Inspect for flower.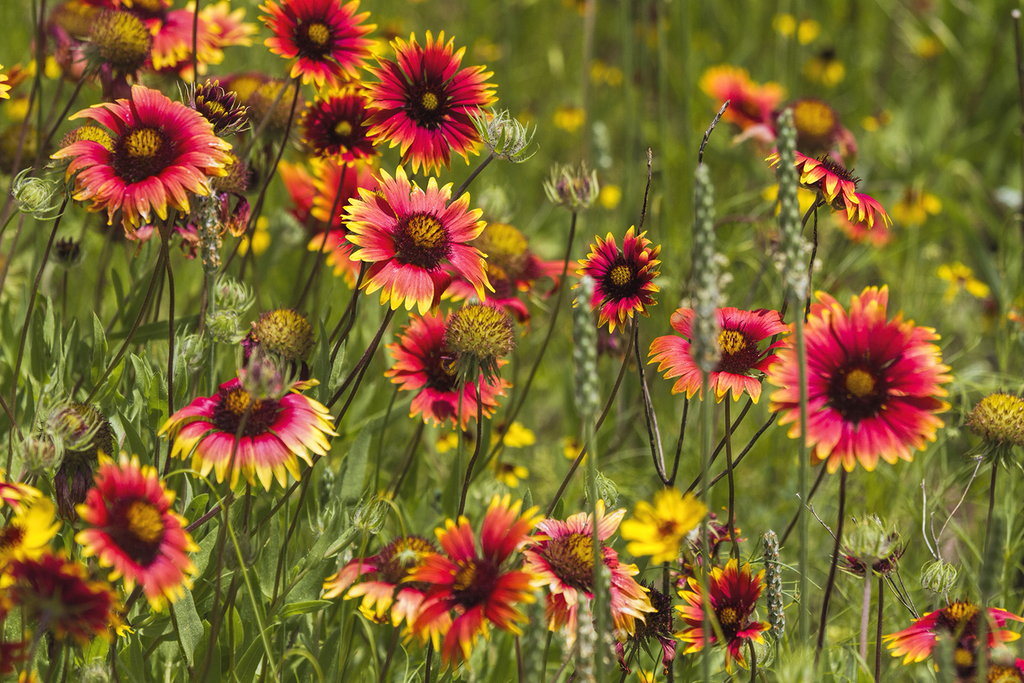
Inspection: {"x1": 966, "y1": 395, "x2": 1023, "y2": 451}.
